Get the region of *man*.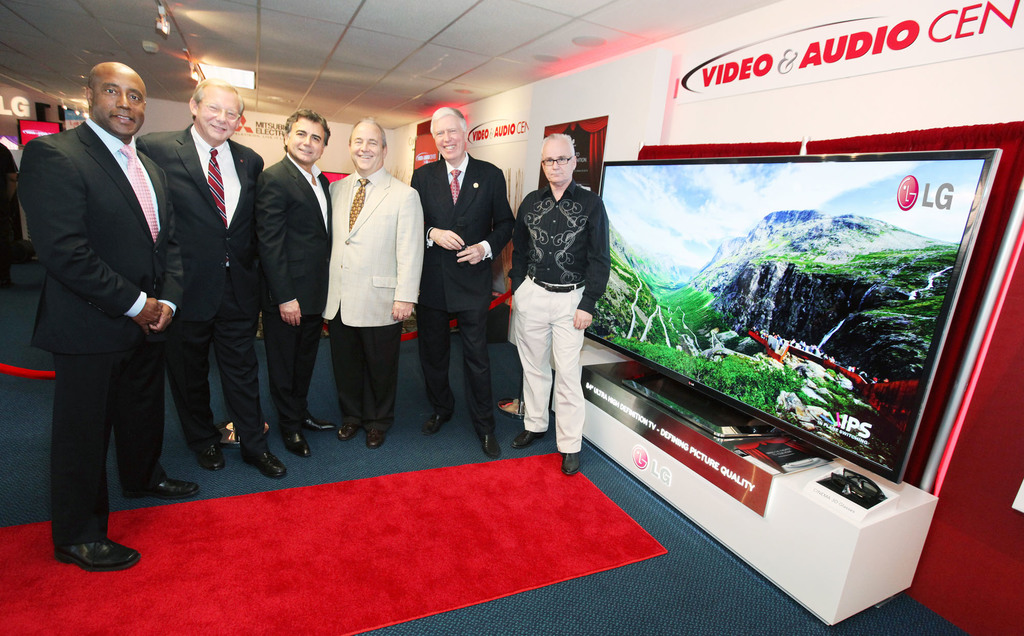
147 95 289 468.
